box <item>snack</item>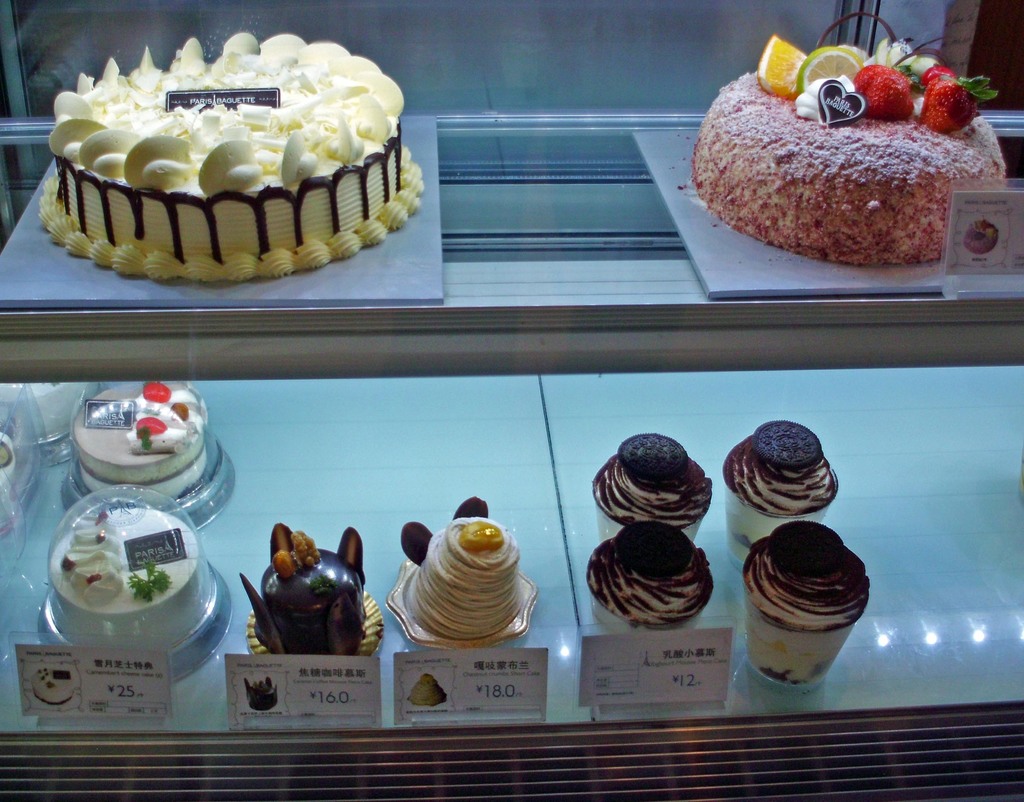
(597, 434, 708, 543)
